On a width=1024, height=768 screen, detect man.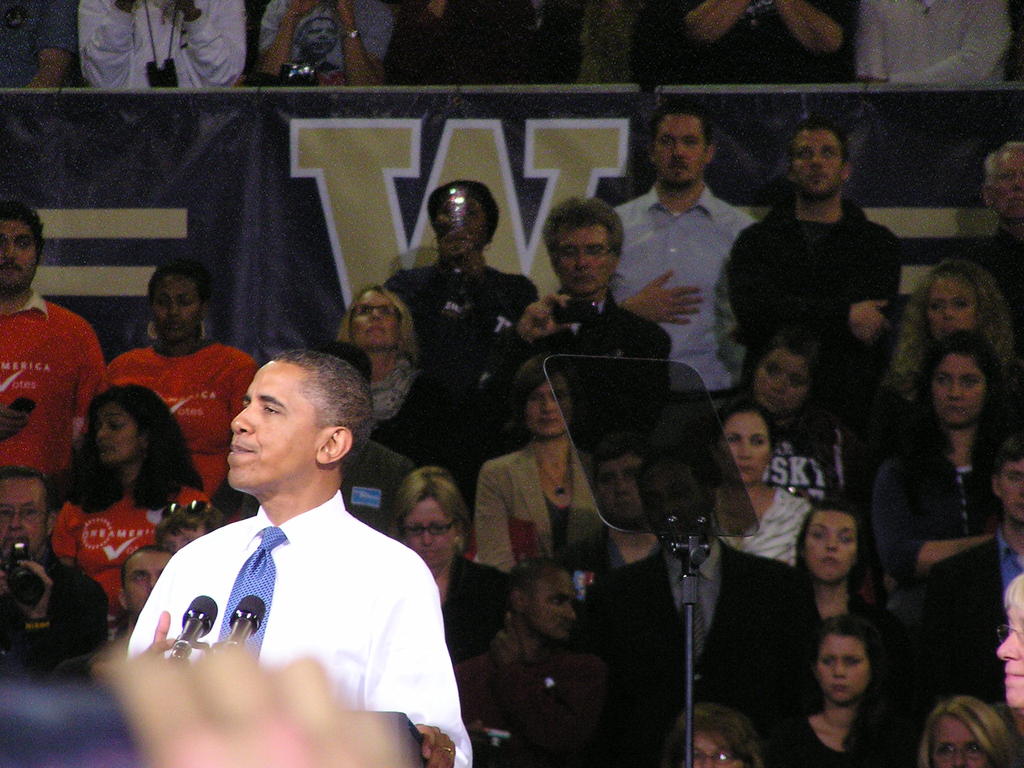
[left=392, top=181, right=533, bottom=378].
